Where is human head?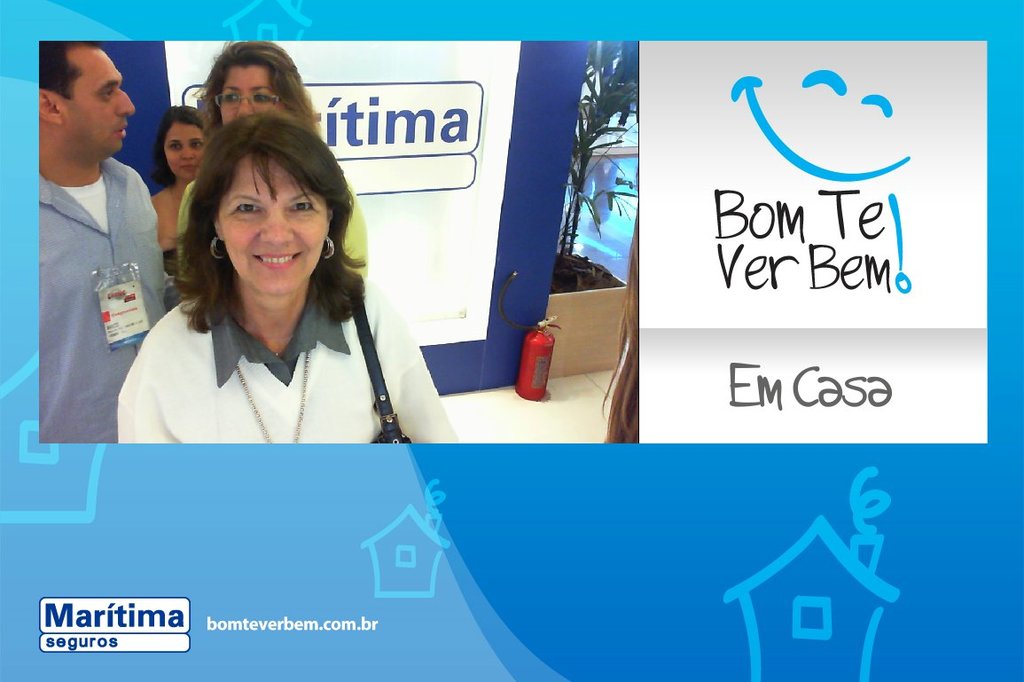
(157,106,211,179).
